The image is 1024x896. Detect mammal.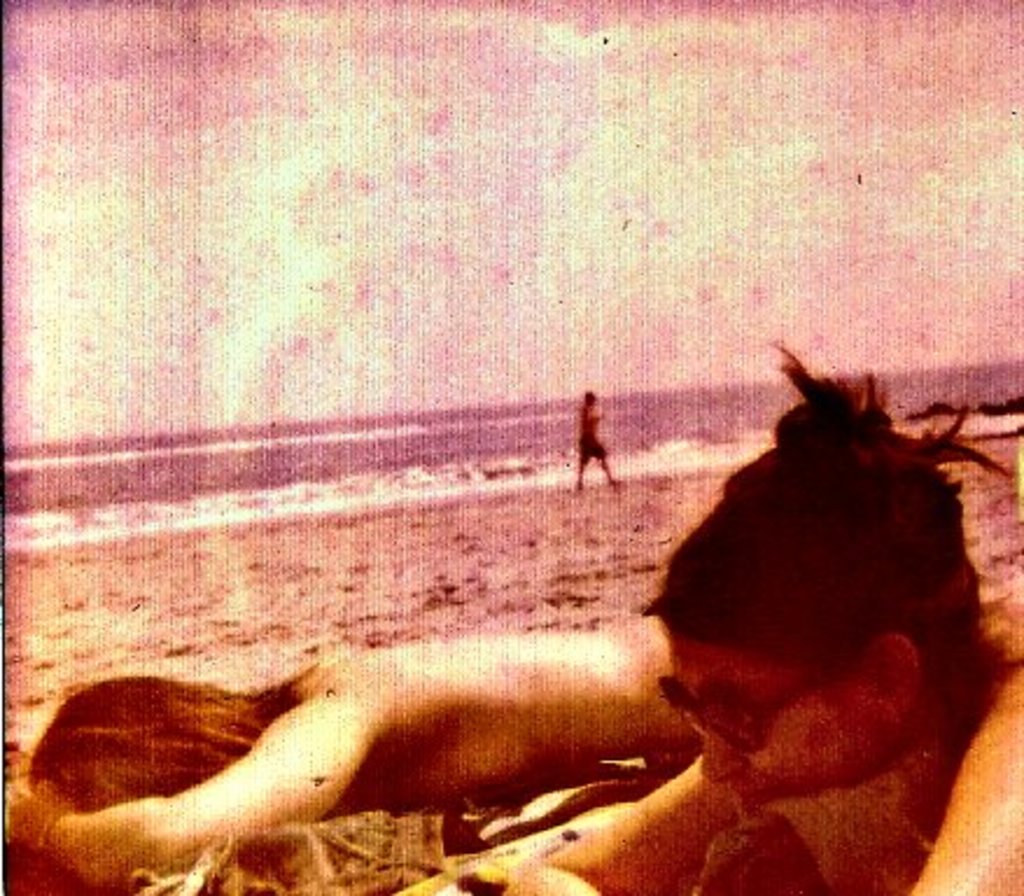
Detection: box(571, 390, 625, 492).
